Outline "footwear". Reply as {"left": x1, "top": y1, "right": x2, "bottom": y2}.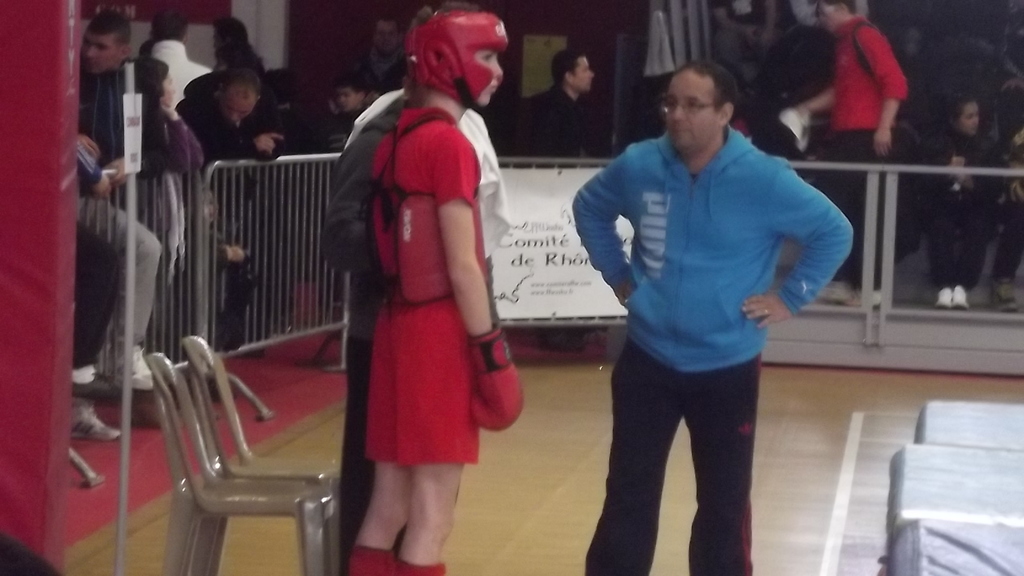
{"left": 68, "top": 403, "right": 127, "bottom": 440}.
